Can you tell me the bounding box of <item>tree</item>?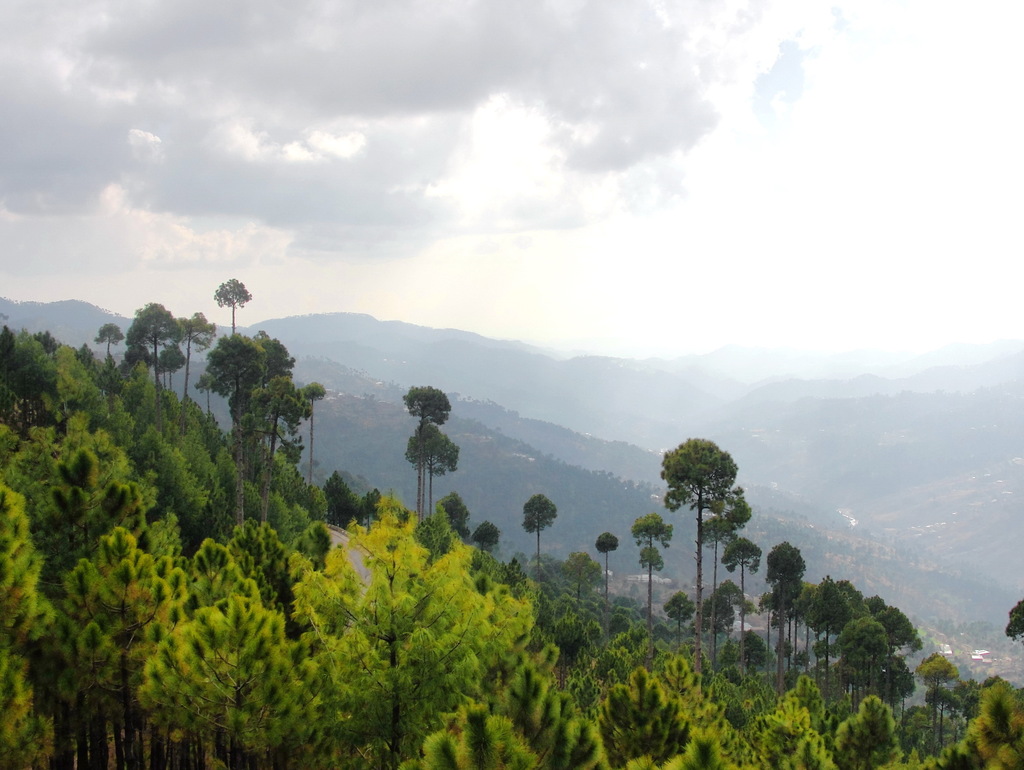
box=[179, 310, 212, 400].
